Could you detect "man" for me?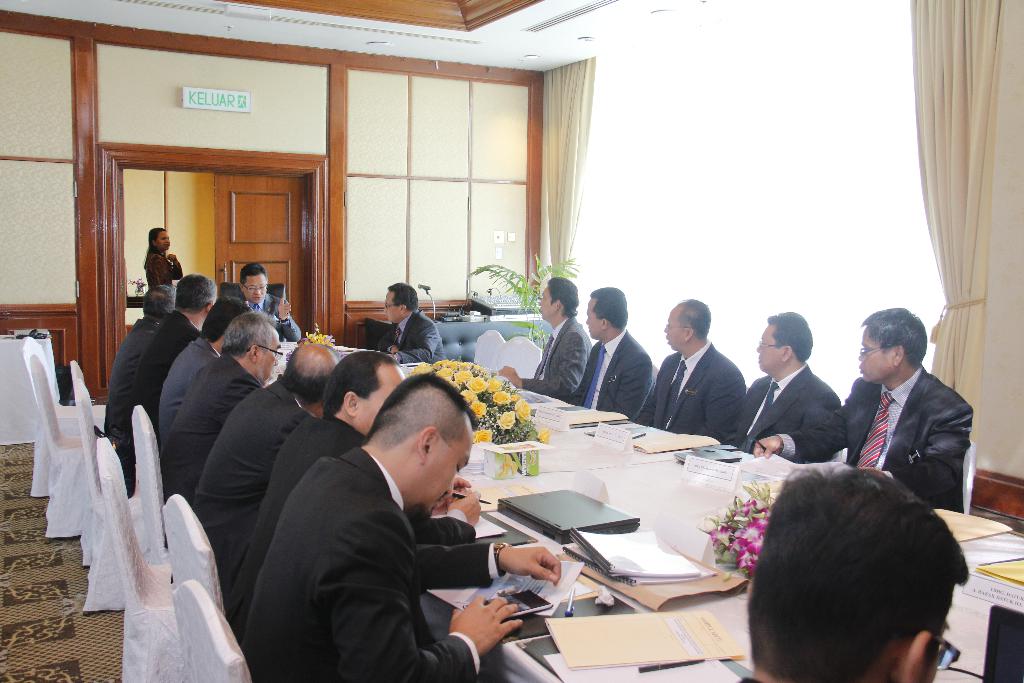
Detection result: {"x1": 99, "y1": 273, "x2": 175, "y2": 441}.
